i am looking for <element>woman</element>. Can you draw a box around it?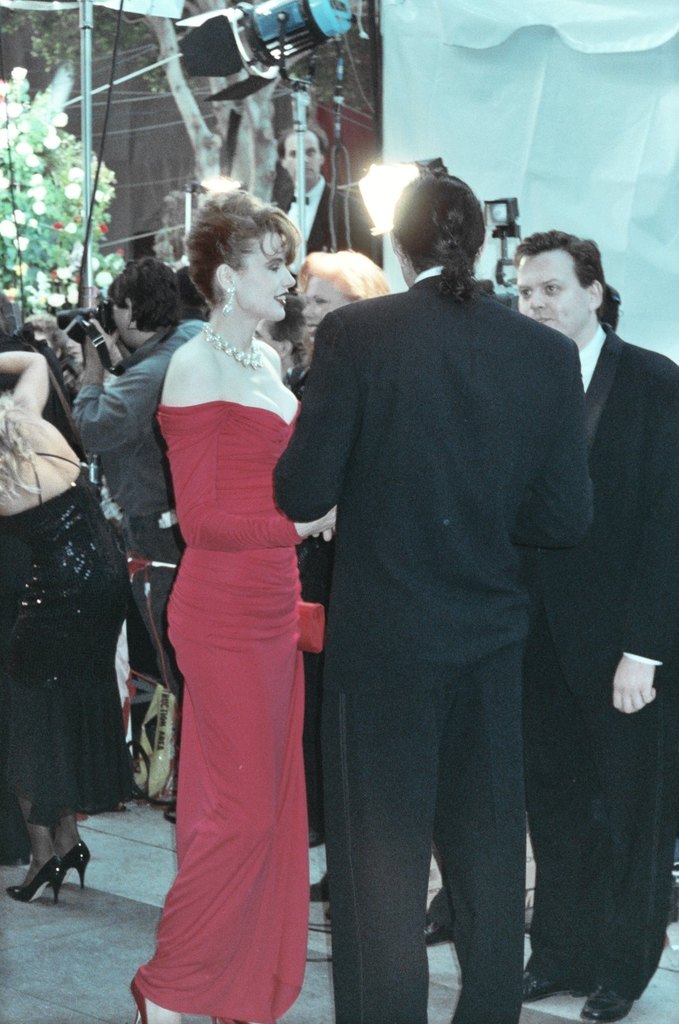
Sure, the bounding box is region(120, 137, 334, 1014).
